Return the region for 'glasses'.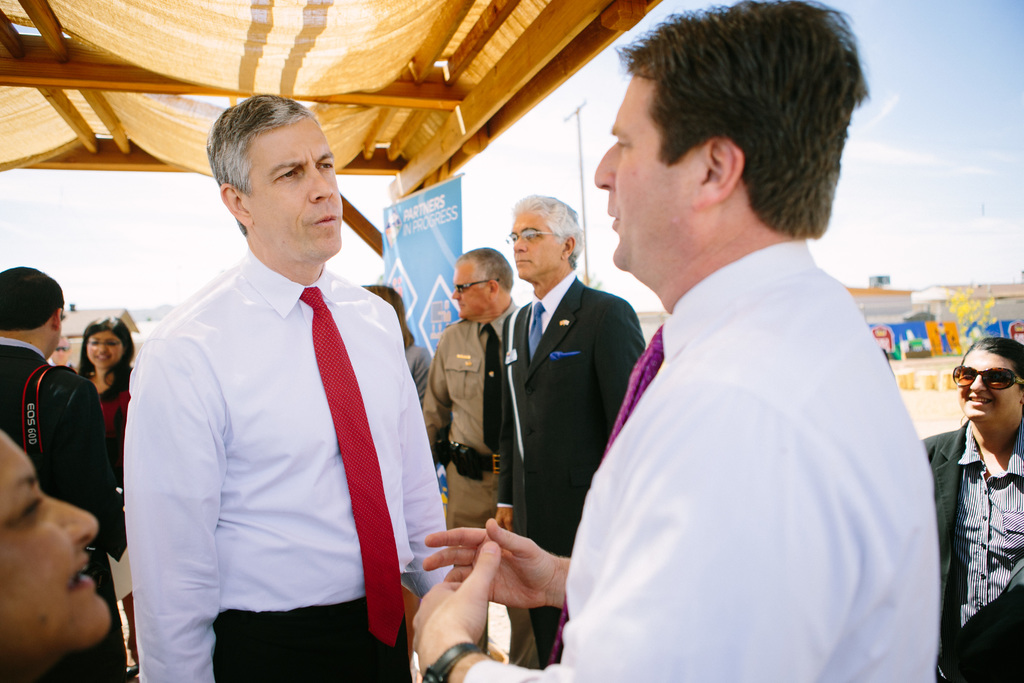
508:227:566:246.
